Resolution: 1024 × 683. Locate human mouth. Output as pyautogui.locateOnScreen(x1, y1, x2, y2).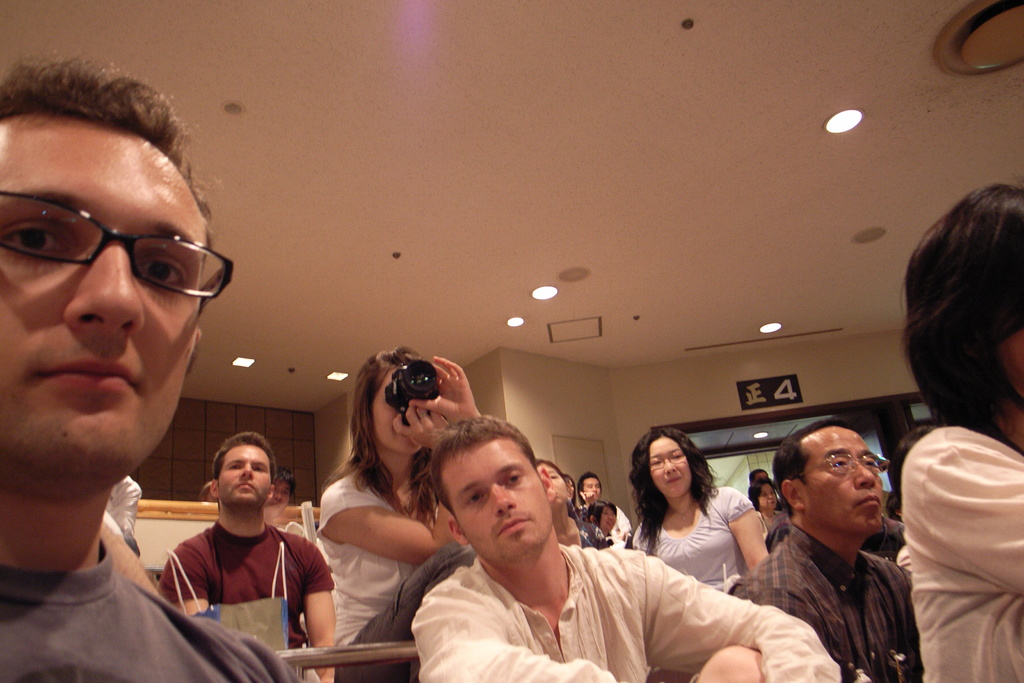
pyautogui.locateOnScreen(671, 477, 682, 486).
